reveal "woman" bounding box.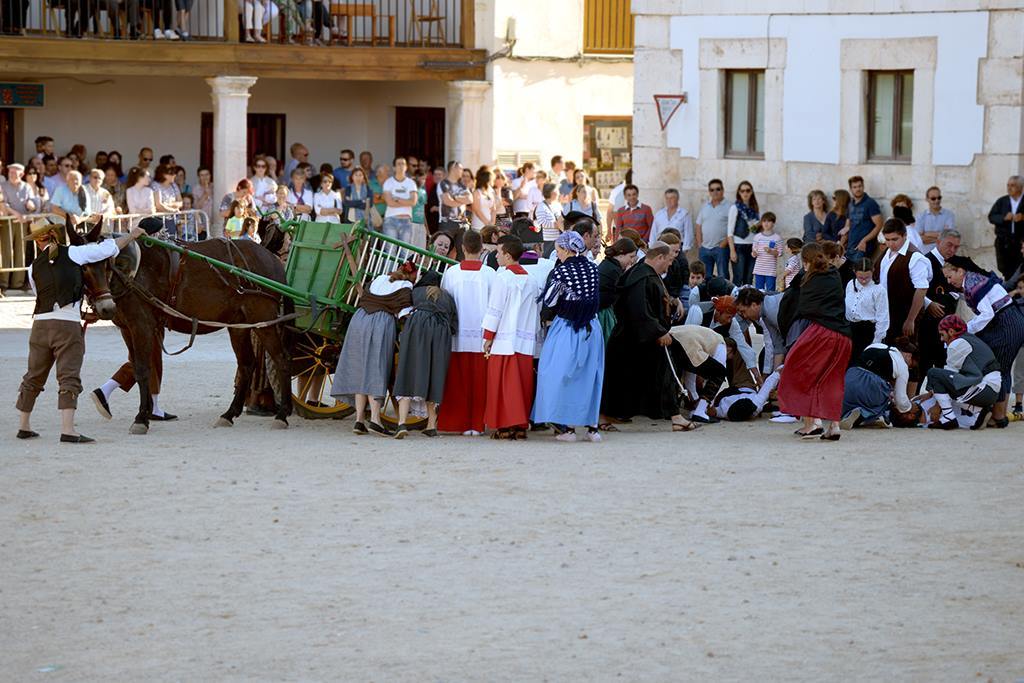
Revealed: bbox(396, 272, 458, 440).
